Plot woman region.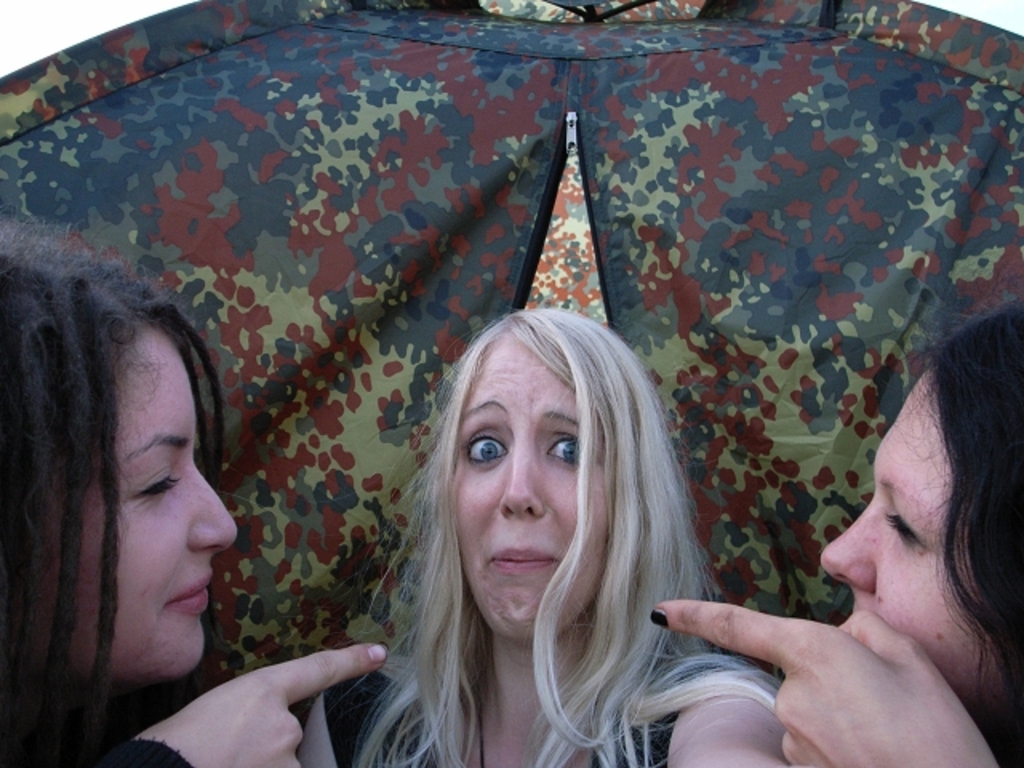
Plotted at {"left": 304, "top": 270, "right": 789, "bottom": 765}.
